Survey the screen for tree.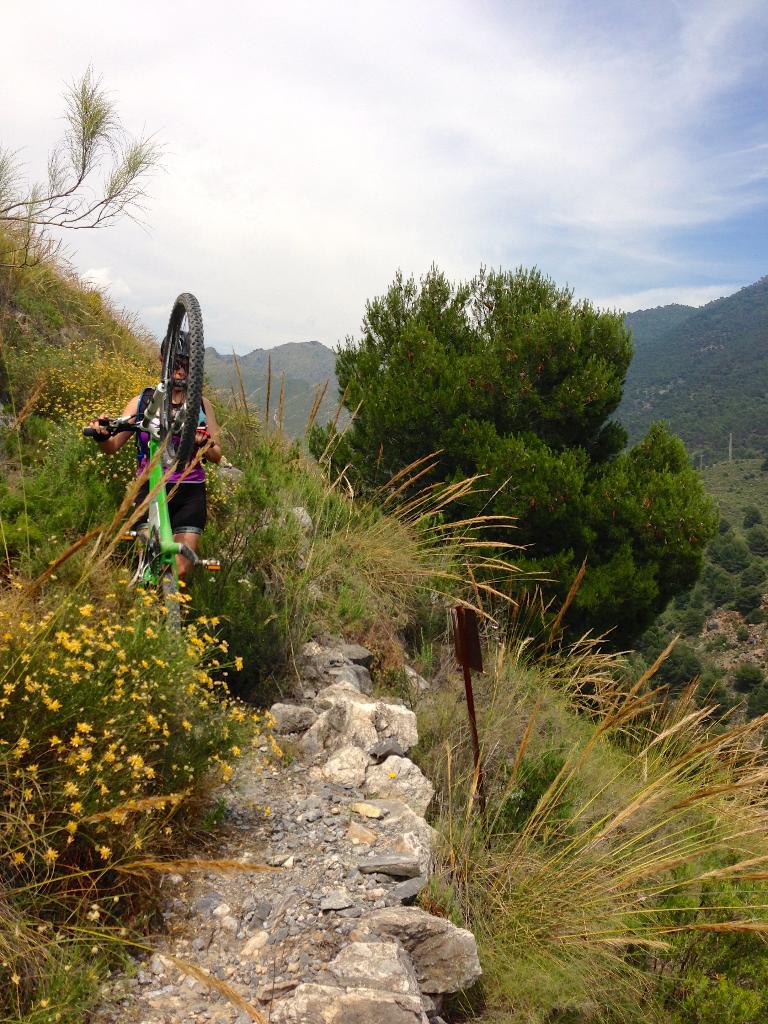
Survey found: box(295, 278, 720, 682).
